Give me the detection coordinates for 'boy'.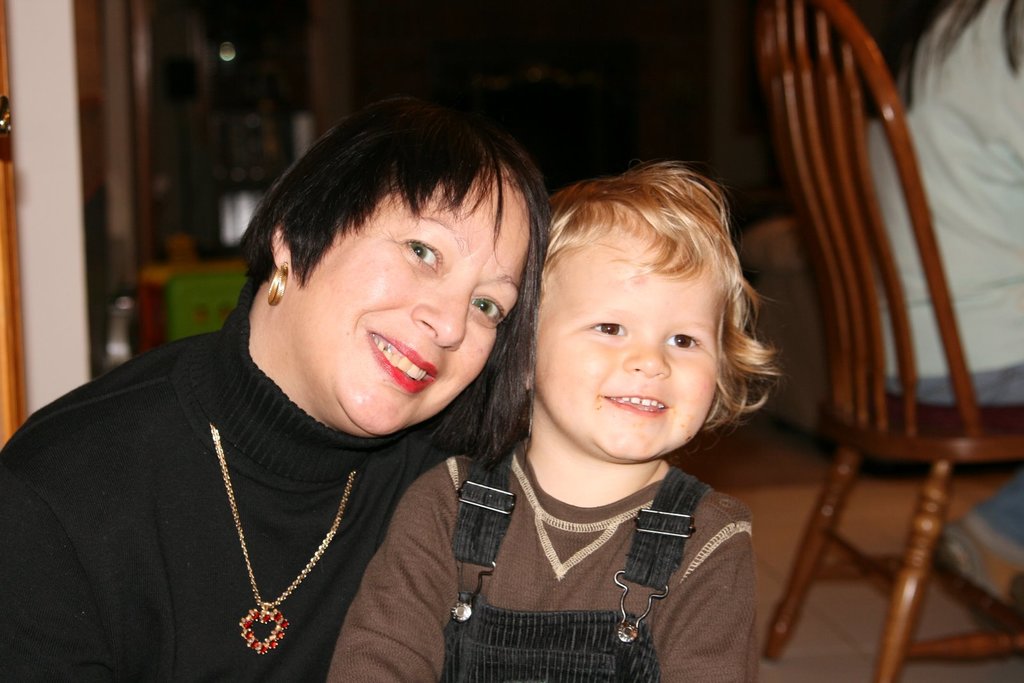
325/160/785/682.
